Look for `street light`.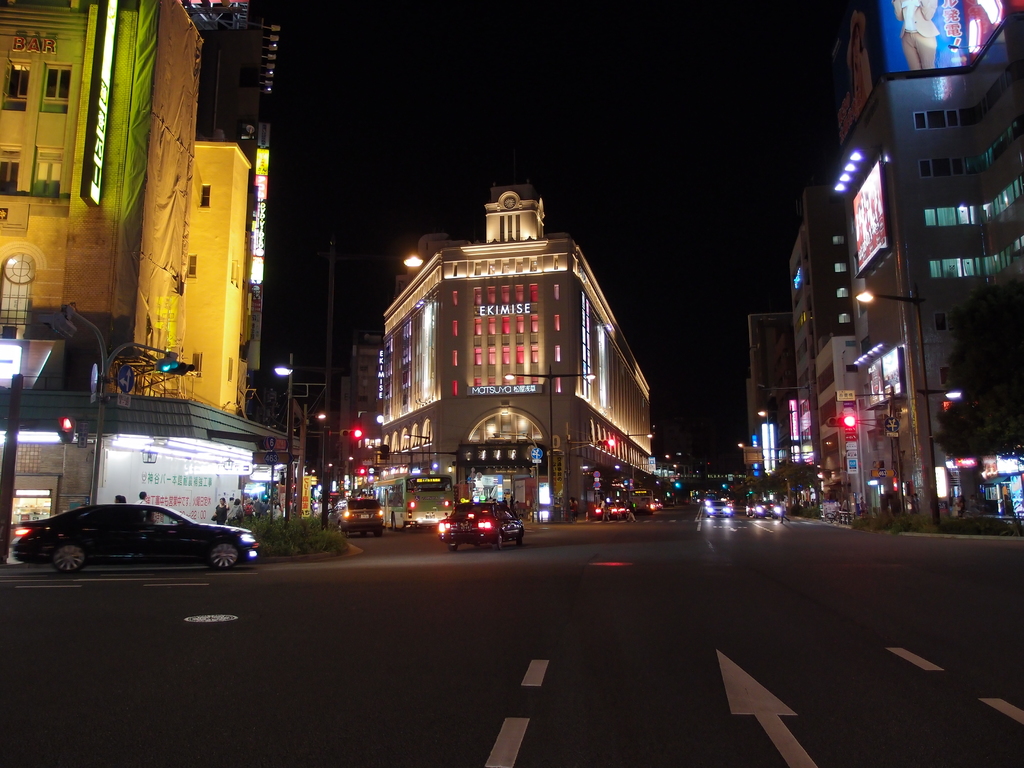
Found: [x1=499, y1=363, x2=599, y2=508].
